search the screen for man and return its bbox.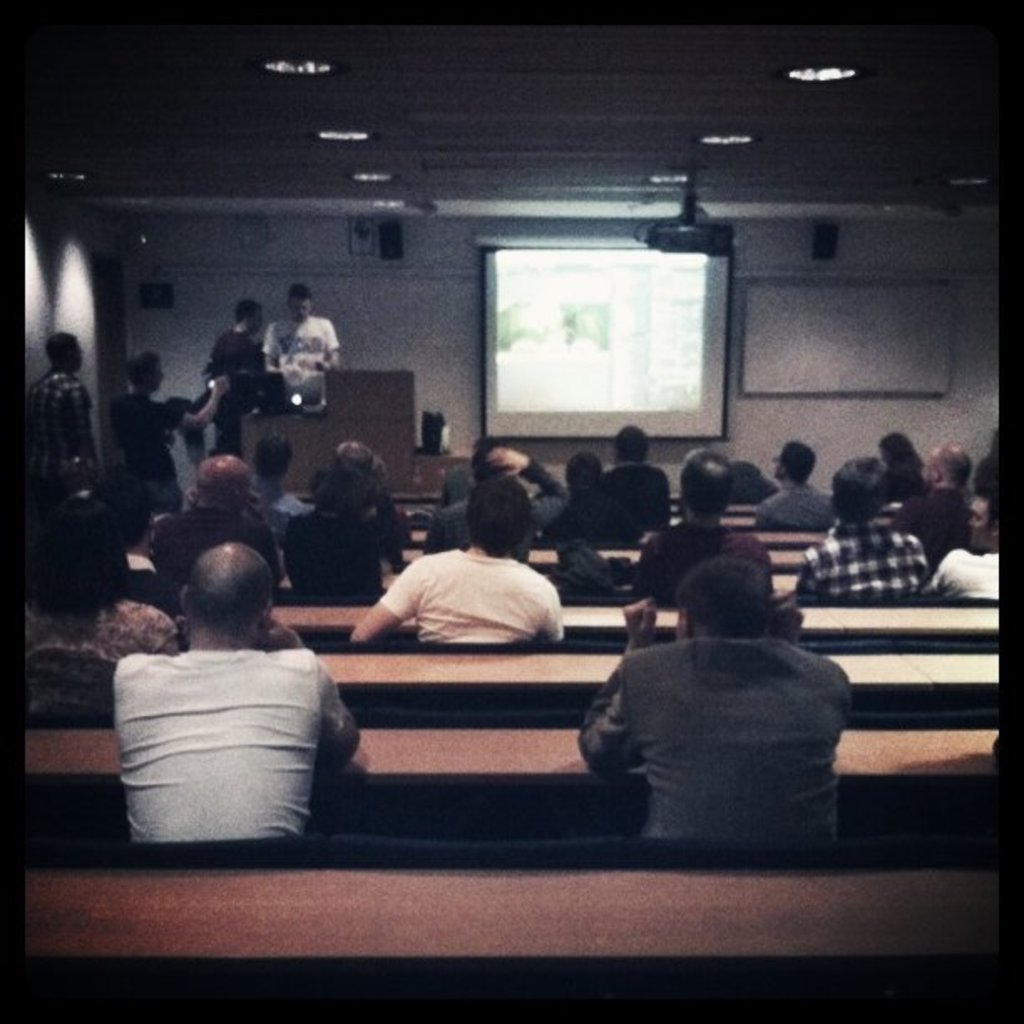
Found: [left=632, top=453, right=778, bottom=609].
